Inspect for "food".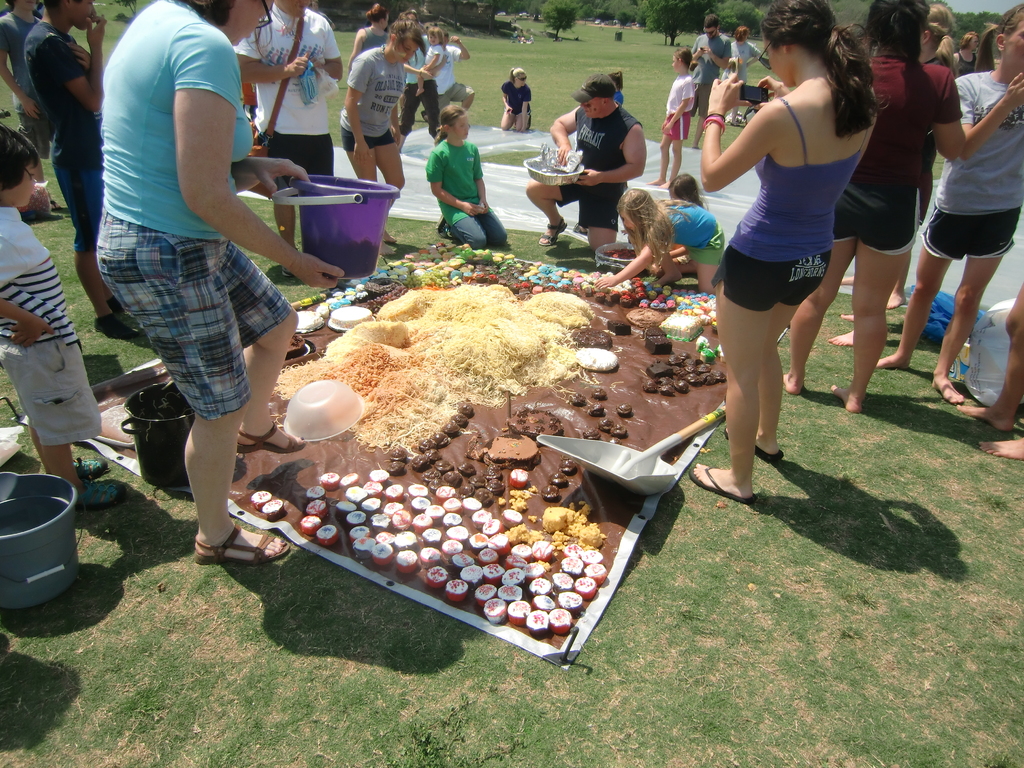
Inspection: Rect(467, 432, 541, 472).
